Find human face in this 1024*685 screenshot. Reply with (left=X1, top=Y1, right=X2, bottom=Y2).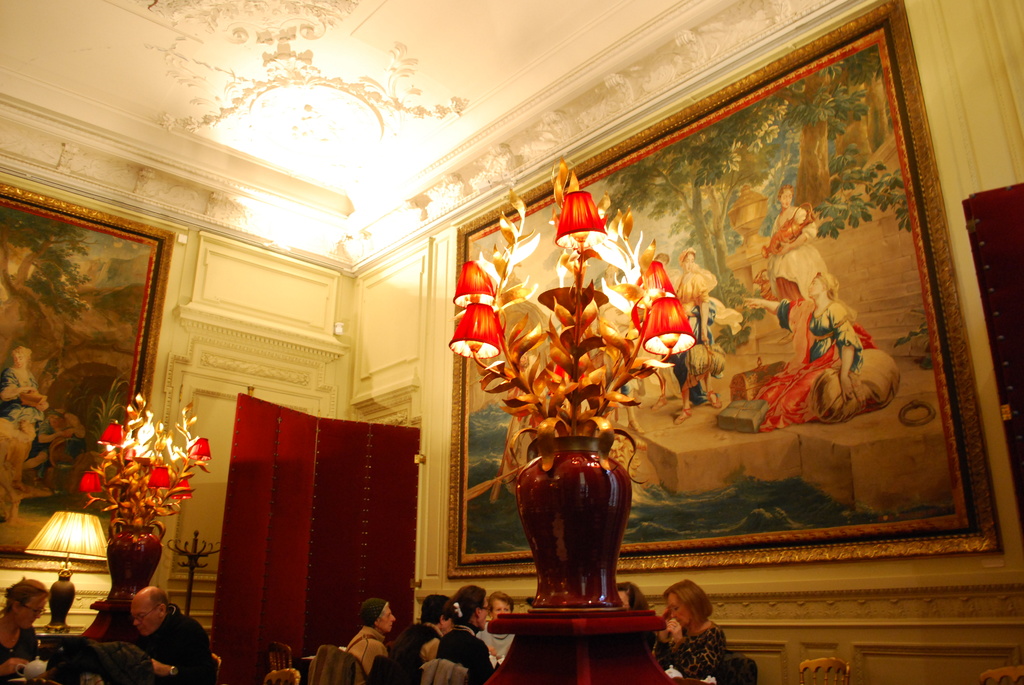
(left=683, top=253, right=694, bottom=271).
